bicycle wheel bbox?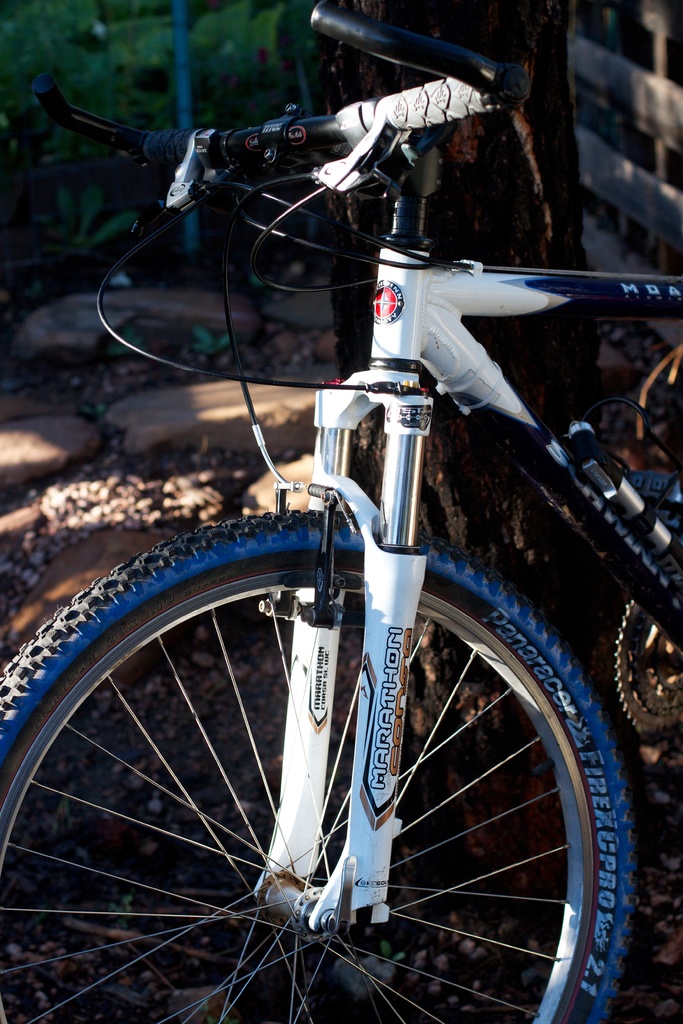
[x1=619, y1=328, x2=682, y2=475]
